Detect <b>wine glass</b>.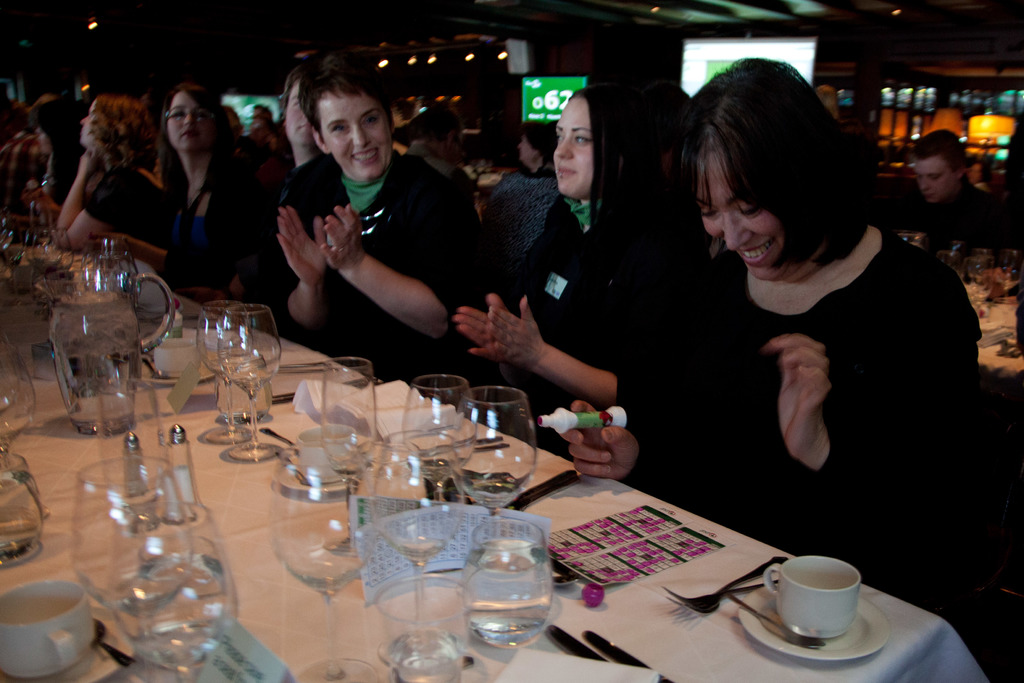
Detected at x1=72 y1=457 x2=190 y2=682.
